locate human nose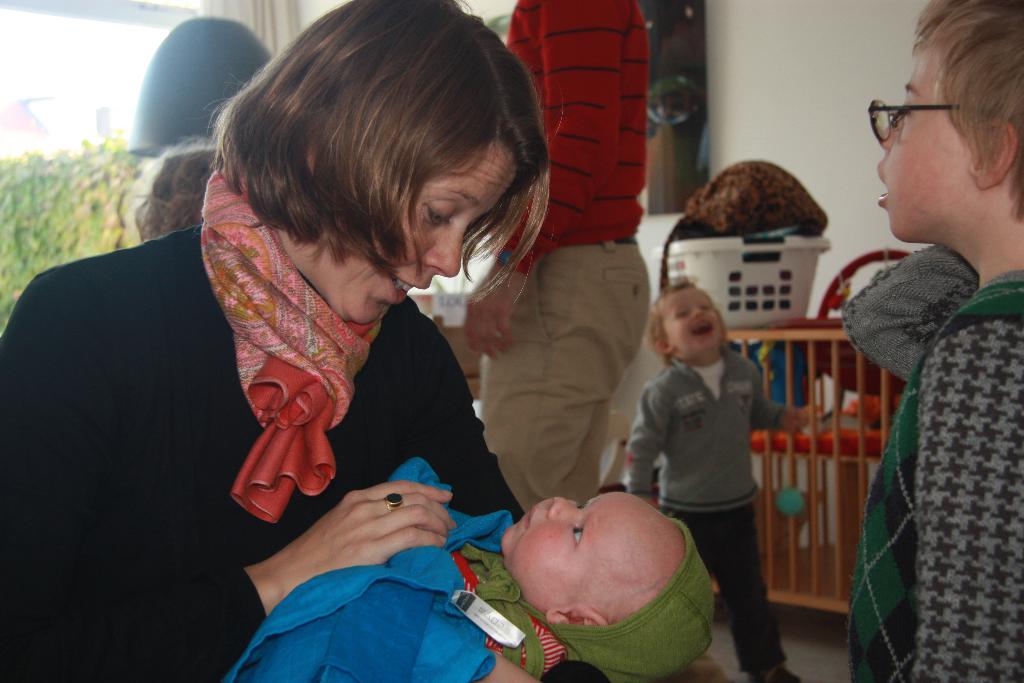
detection(876, 110, 902, 148)
